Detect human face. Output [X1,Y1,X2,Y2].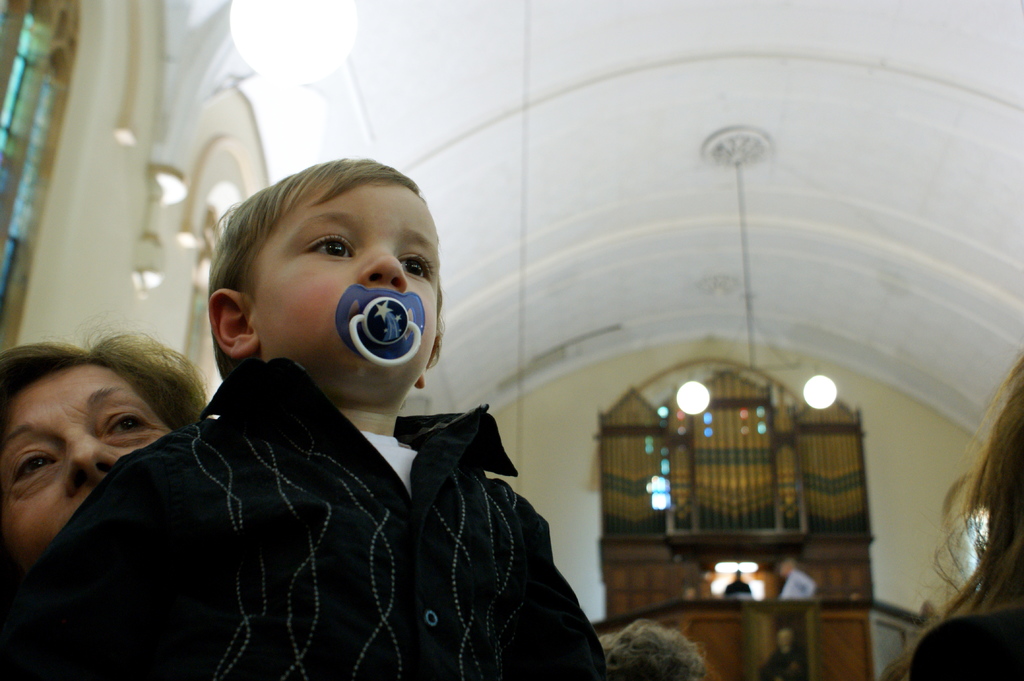
[0,364,172,582].
